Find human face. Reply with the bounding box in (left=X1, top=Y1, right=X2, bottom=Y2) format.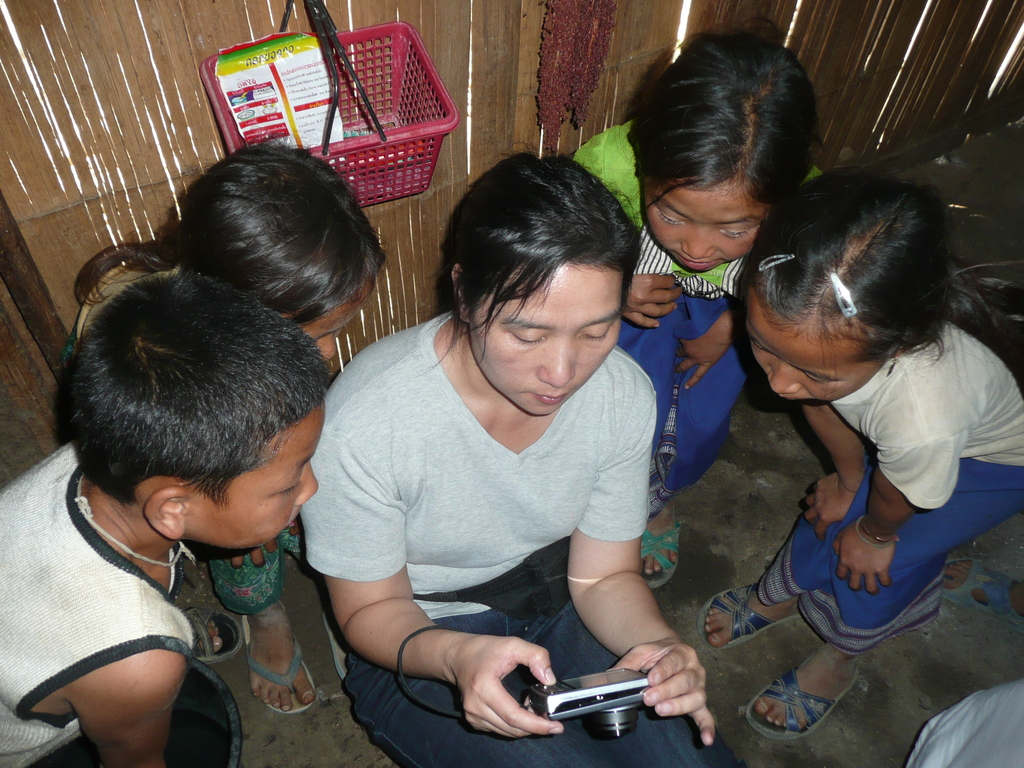
(left=468, top=260, right=624, bottom=414).
